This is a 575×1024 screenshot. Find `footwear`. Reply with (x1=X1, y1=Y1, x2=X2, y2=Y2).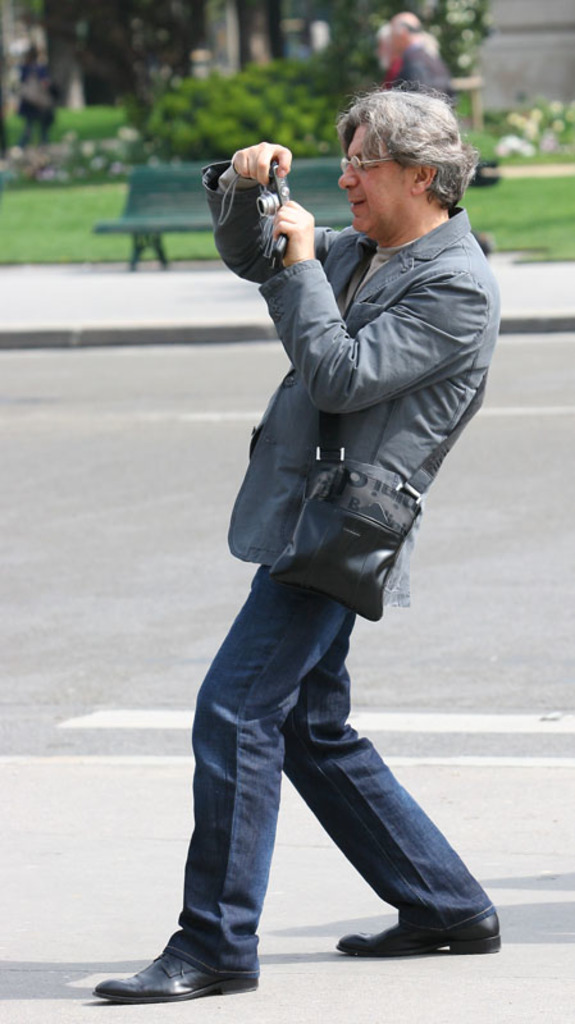
(x1=332, y1=908, x2=503, y2=959).
